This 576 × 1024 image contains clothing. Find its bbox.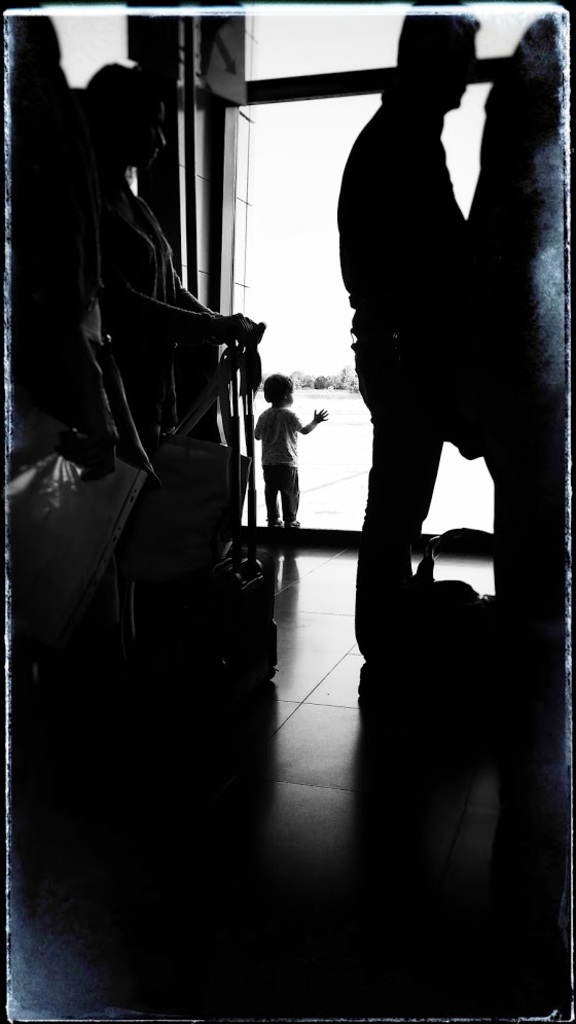
246:411:311:514.
